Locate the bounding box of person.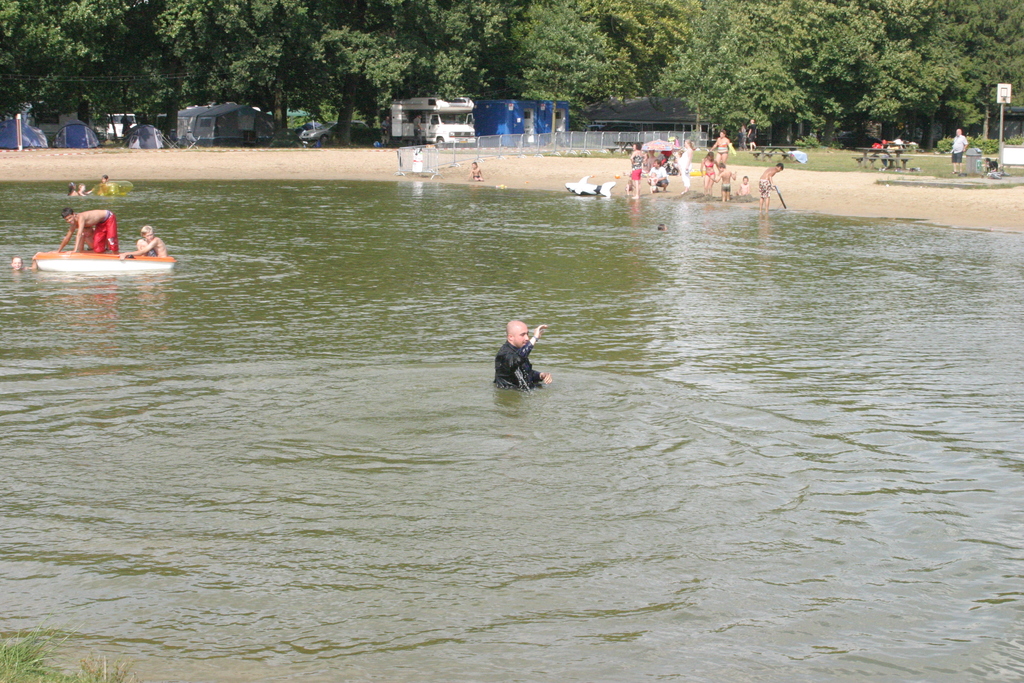
Bounding box: 471,159,484,177.
